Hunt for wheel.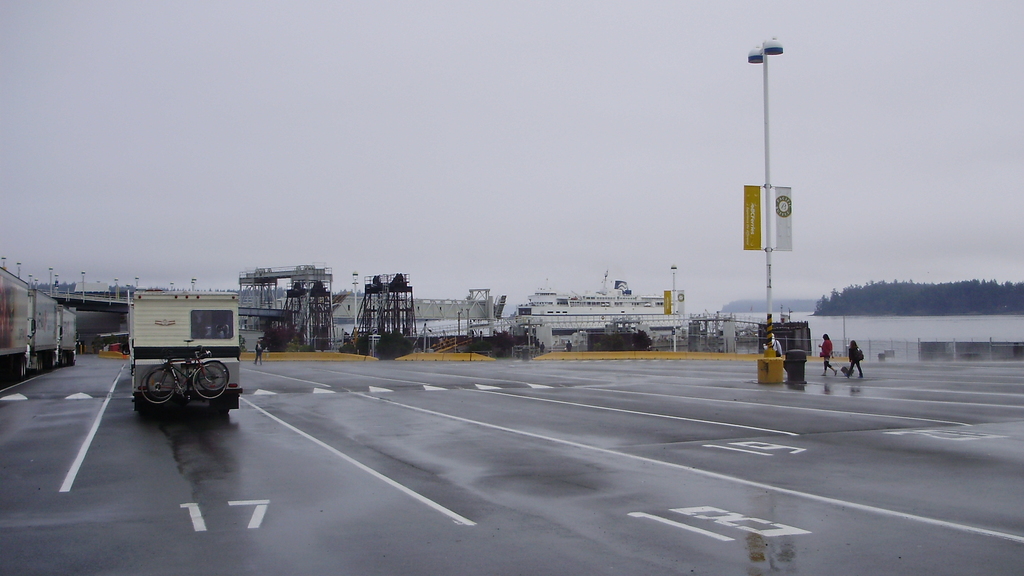
Hunted down at (60, 354, 69, 367).
